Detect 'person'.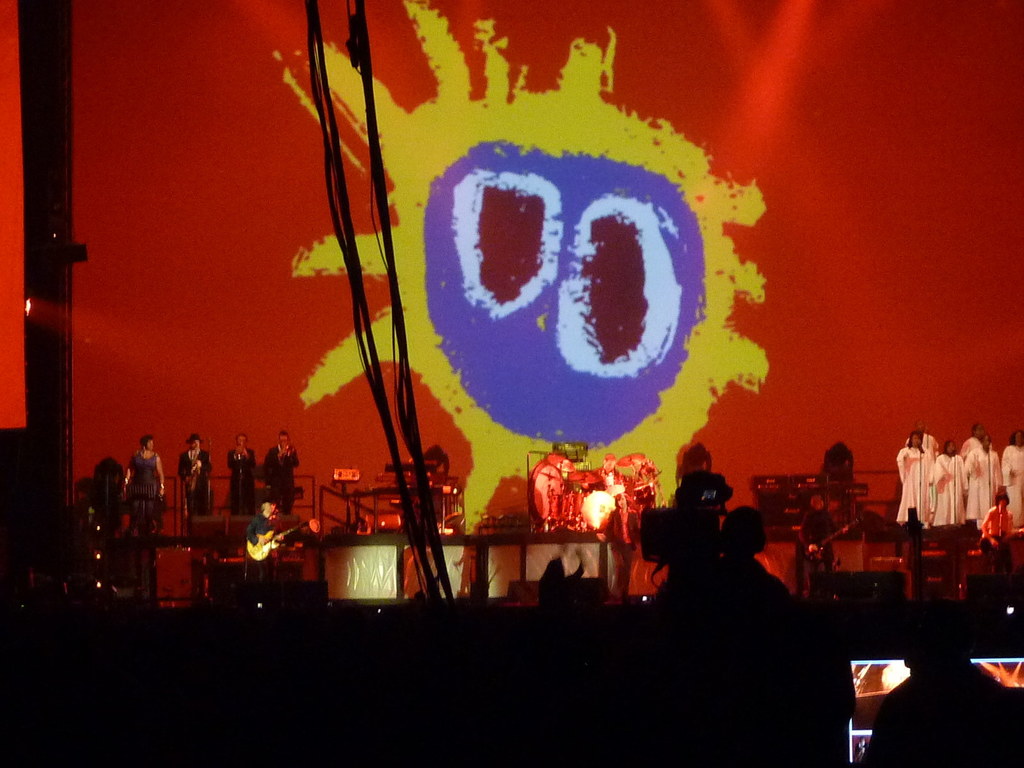
Detected at [x1=268, y1=424, x2=301, y2=513].
